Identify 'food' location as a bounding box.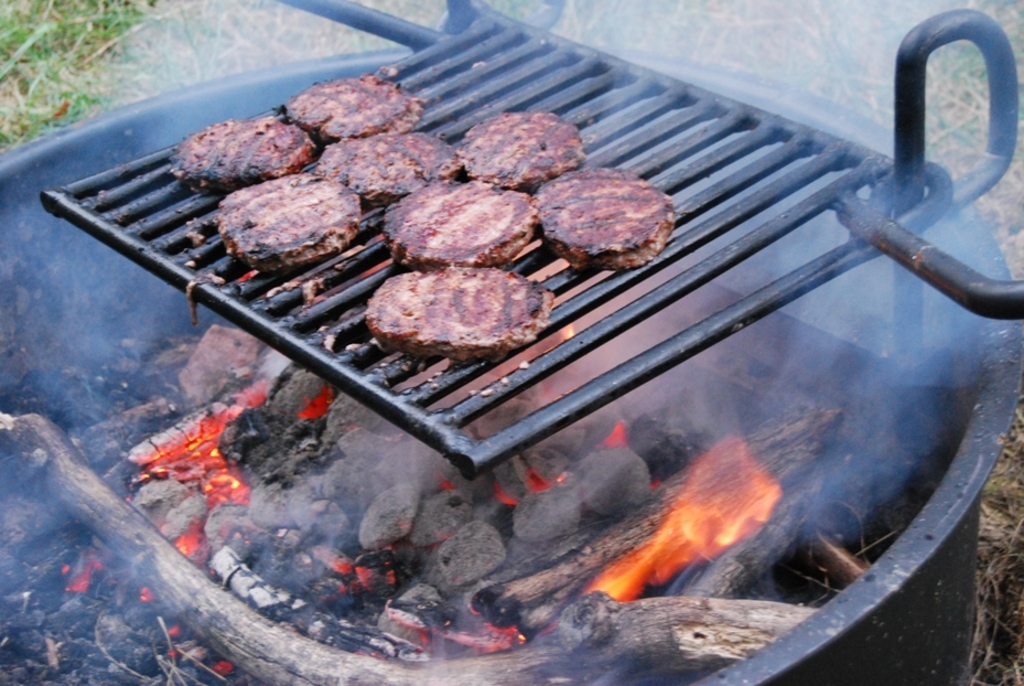
(x1=360, y1=265, x2=558, y2=361).
